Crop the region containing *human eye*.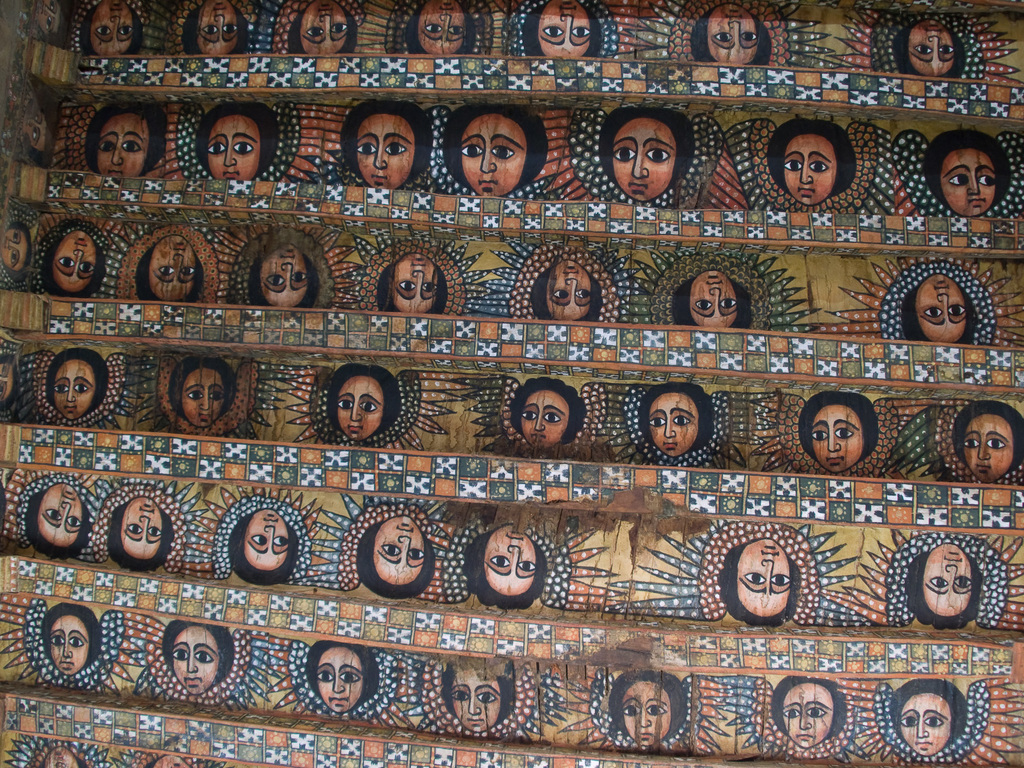
Crop region: detection(95, 26, 111, 35).
